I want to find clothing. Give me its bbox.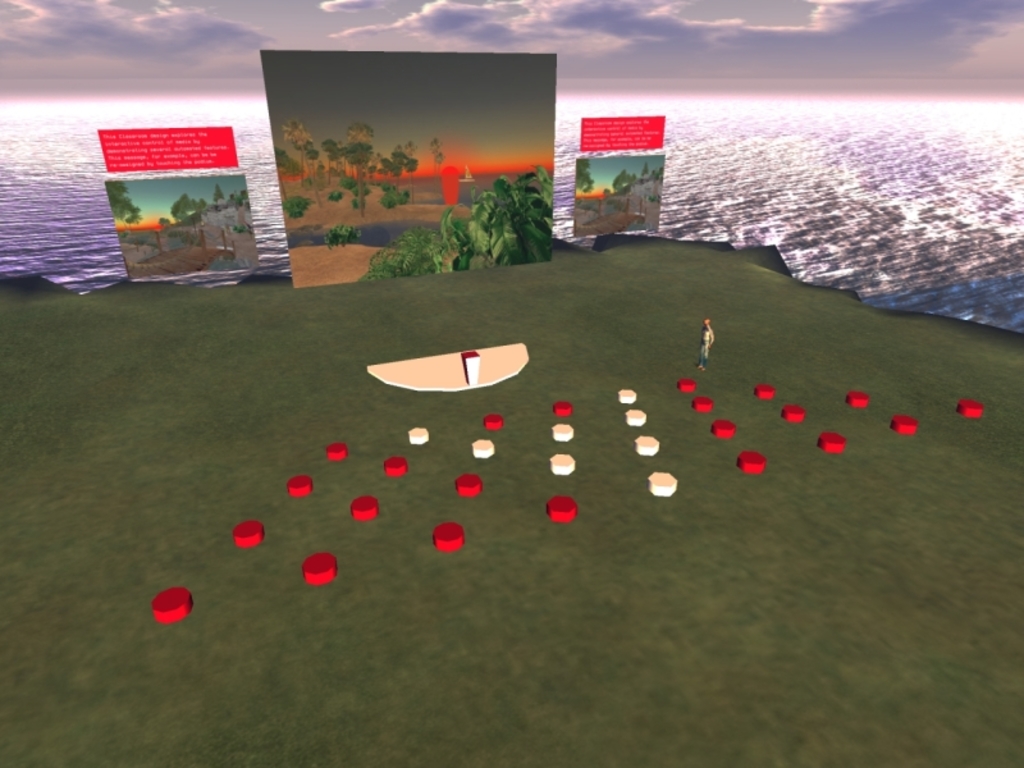
left=699, top=324, right=716, bottom=370.
